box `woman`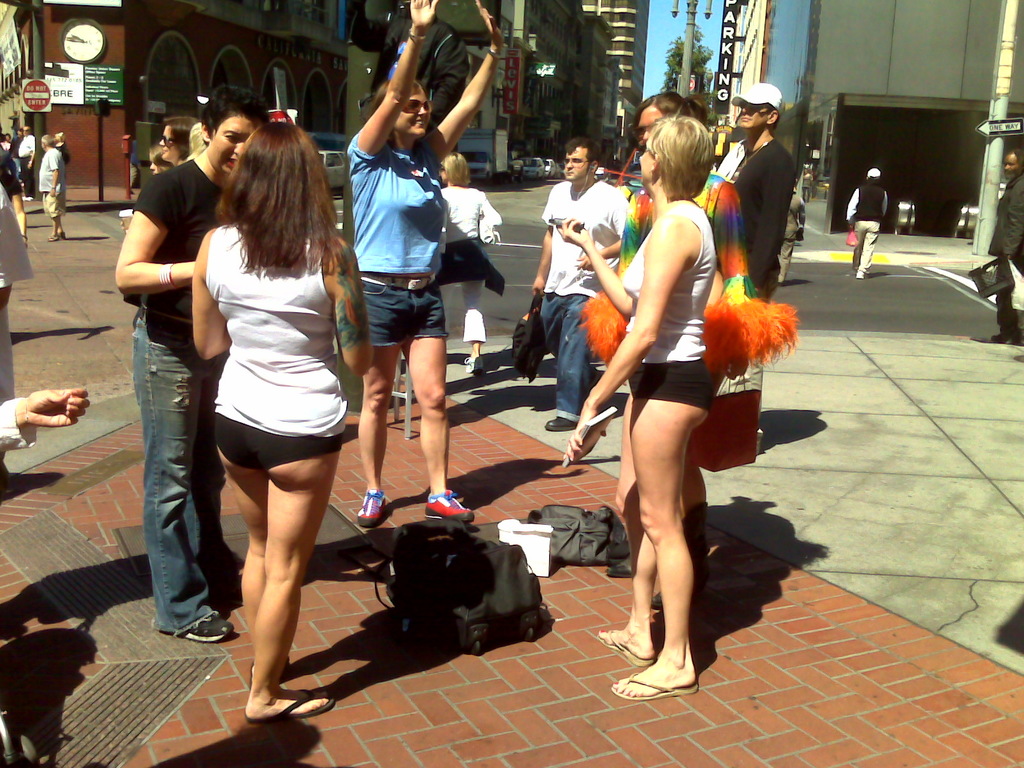
pyautogui.locateOnScreen(432, 150, 504, 373)
